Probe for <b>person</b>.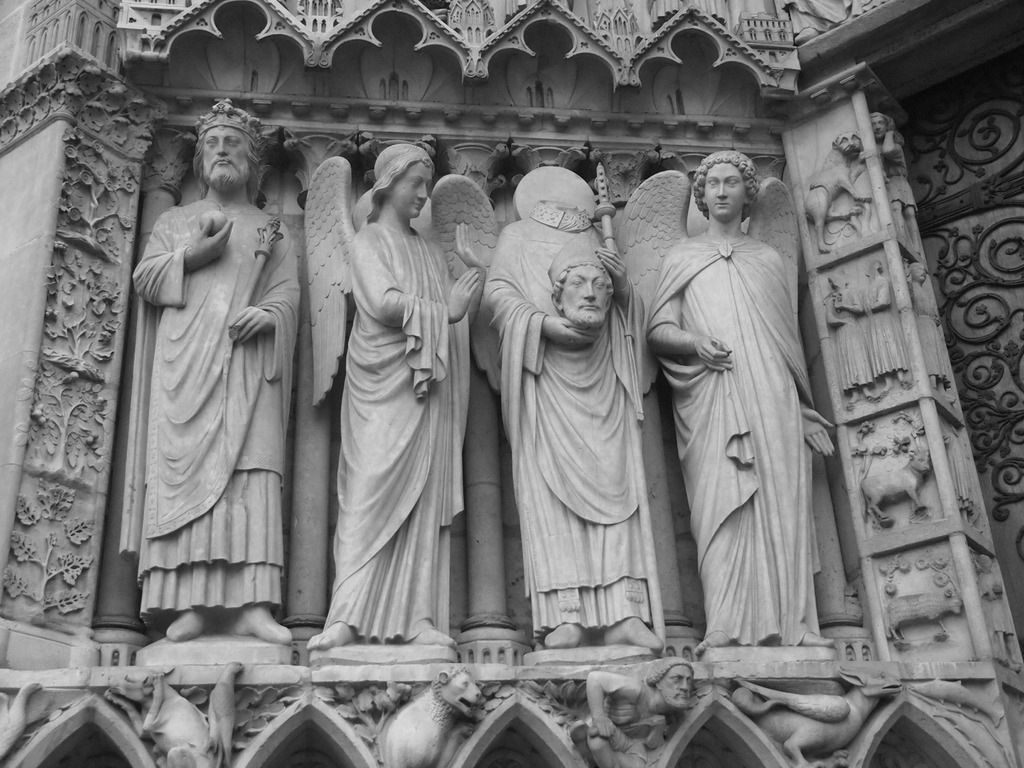
Probe result: crop(305, 145, 481, 653).
